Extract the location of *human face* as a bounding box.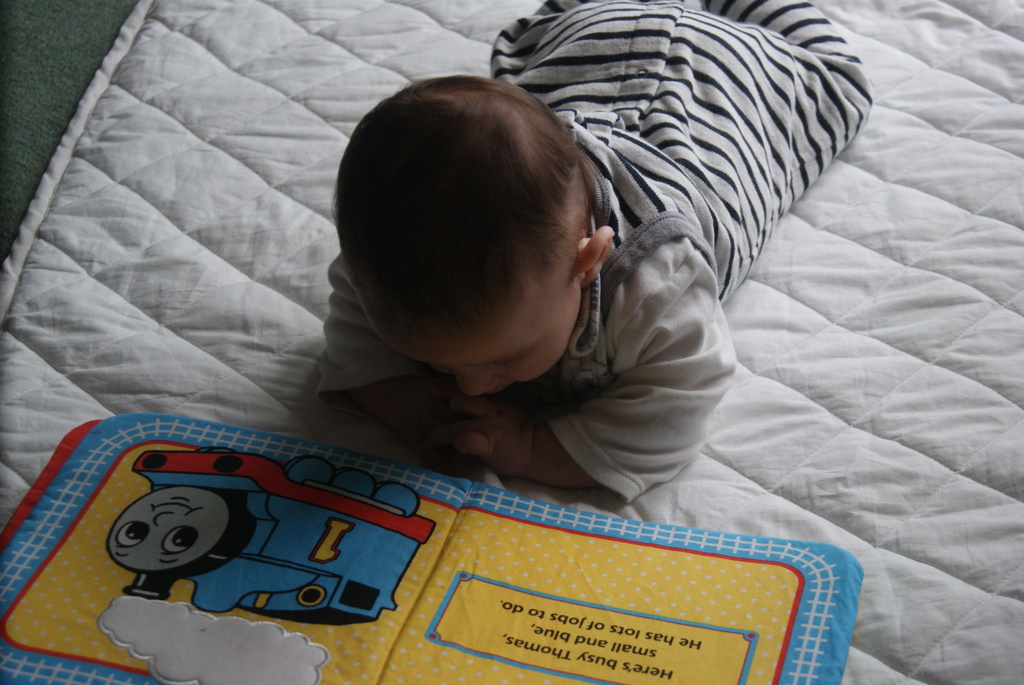
[x1=398, y1=320, x2=595, y2=414].
